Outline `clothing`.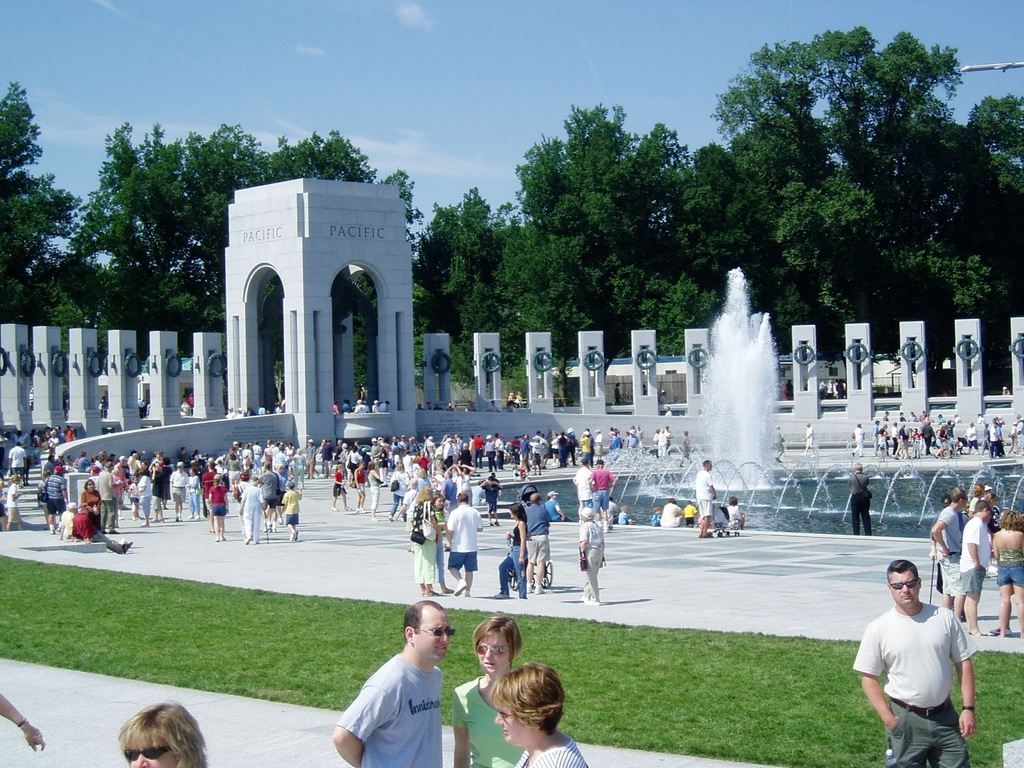
Outline: Rect(411, 442, 422, 451).
